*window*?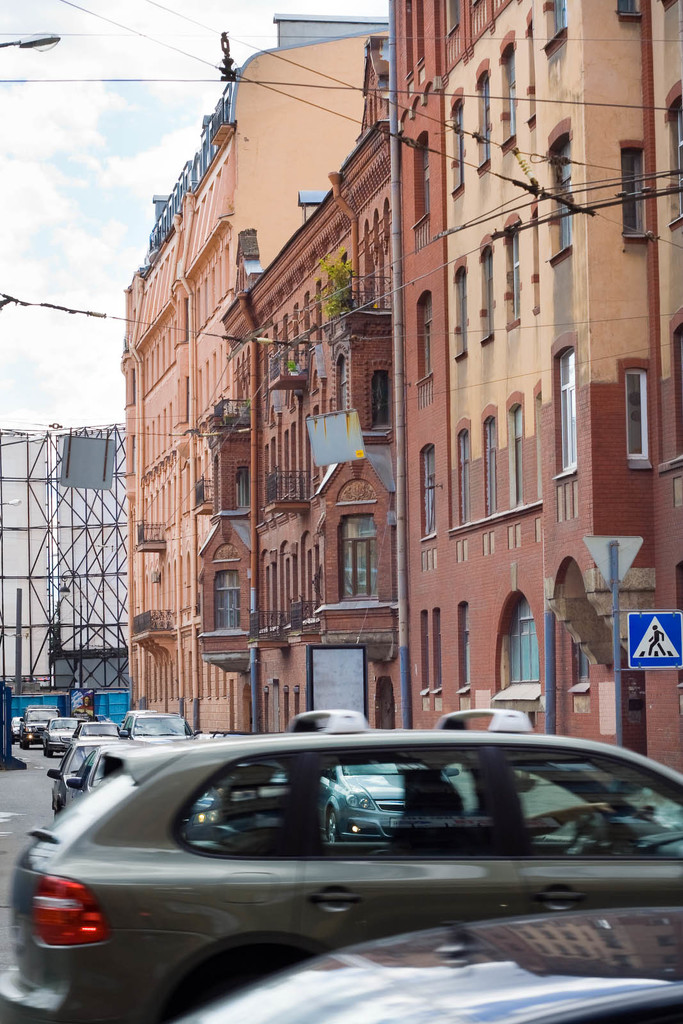
detection(502, 42, 516, 151)
